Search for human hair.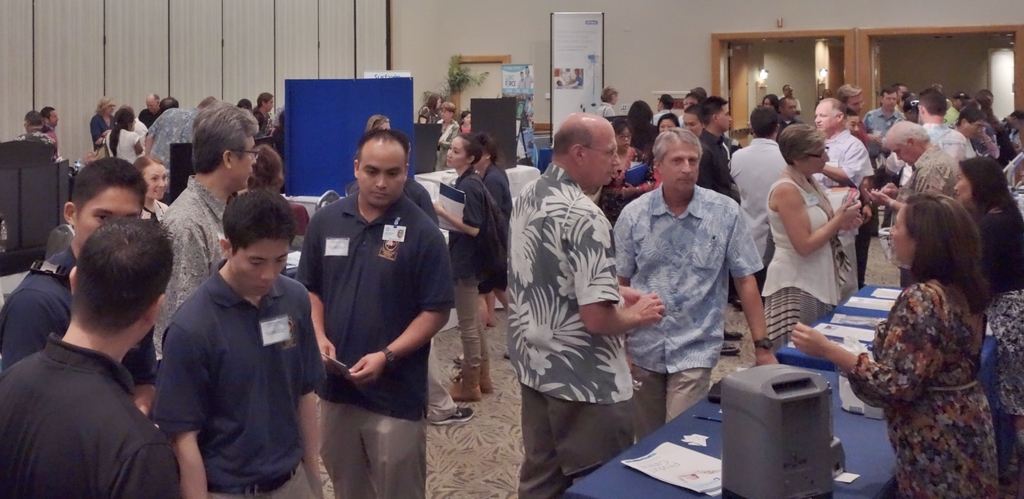
Found at 457:110:470:126.
